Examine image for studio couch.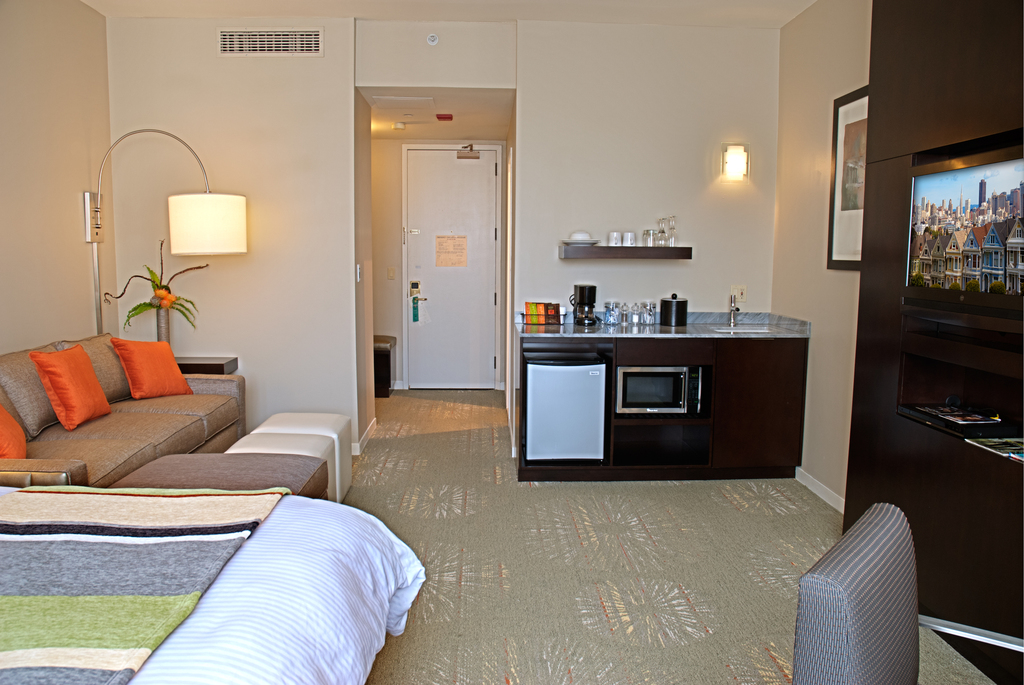
Examination result: [0,320,248,491].
